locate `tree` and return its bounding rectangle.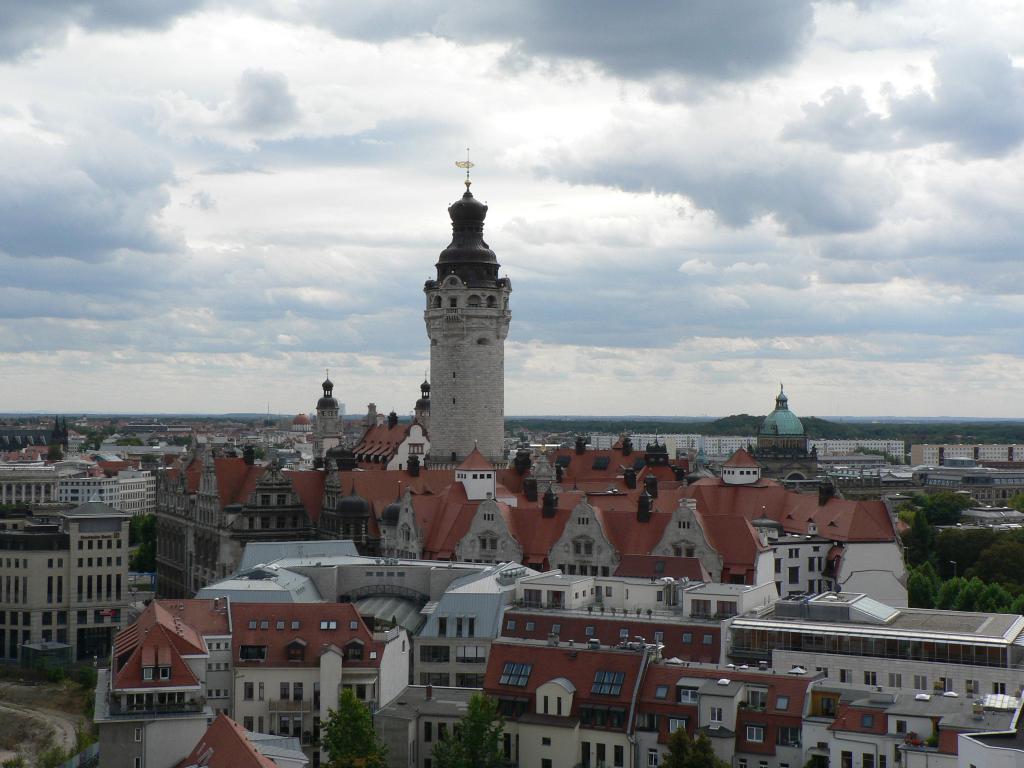
box=[307, 688, 395, 764].
